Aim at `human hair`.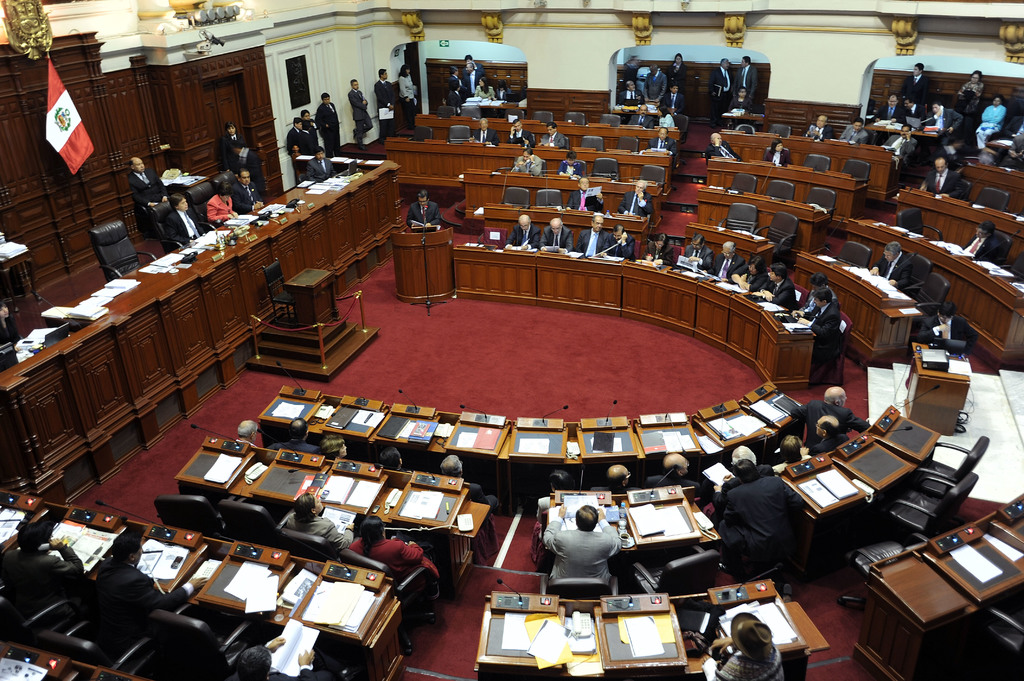
Aimed at Rect(733, 456, 757, 482).
